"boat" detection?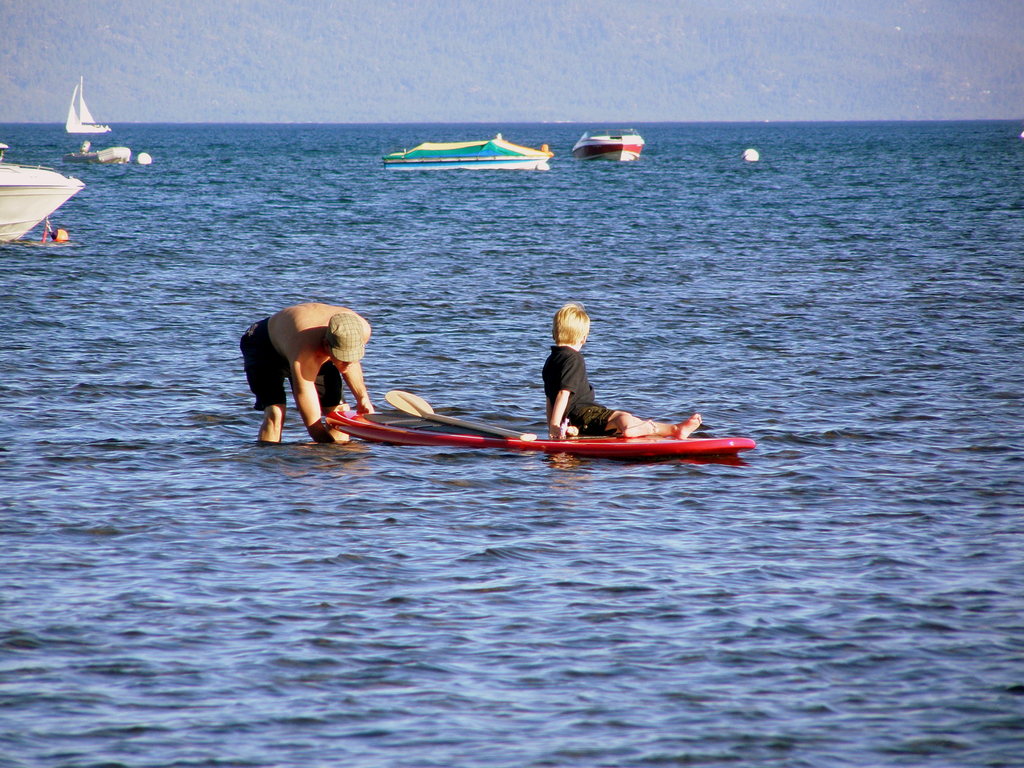
select_region(61, 74, 116, 132)
